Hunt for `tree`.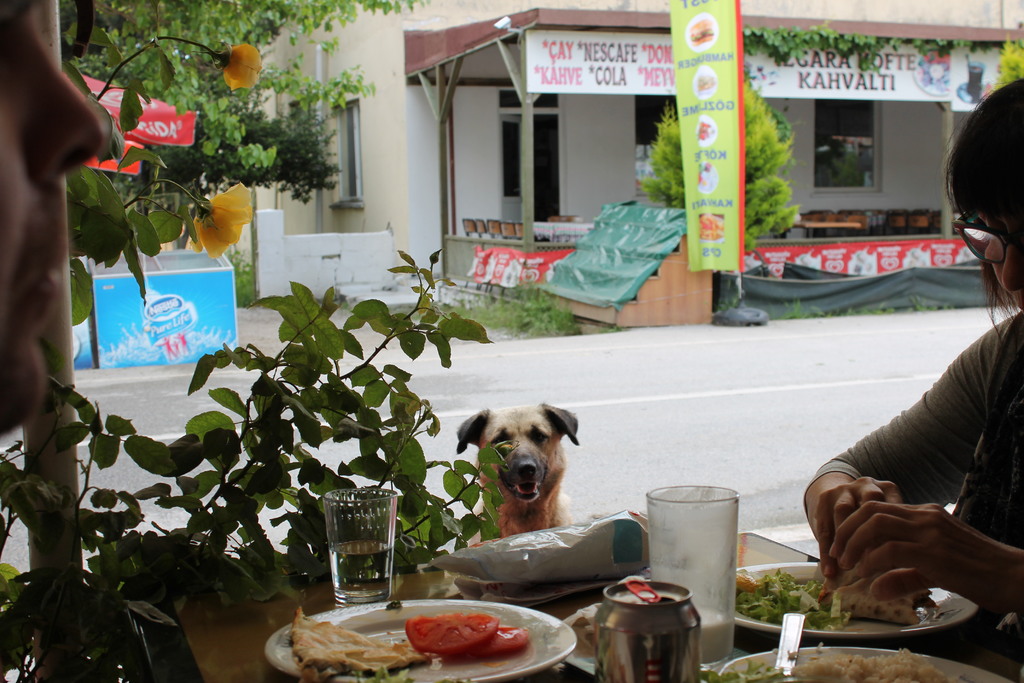
Hunted down at <bbox>53, 0, 407, 272</bbox>.
